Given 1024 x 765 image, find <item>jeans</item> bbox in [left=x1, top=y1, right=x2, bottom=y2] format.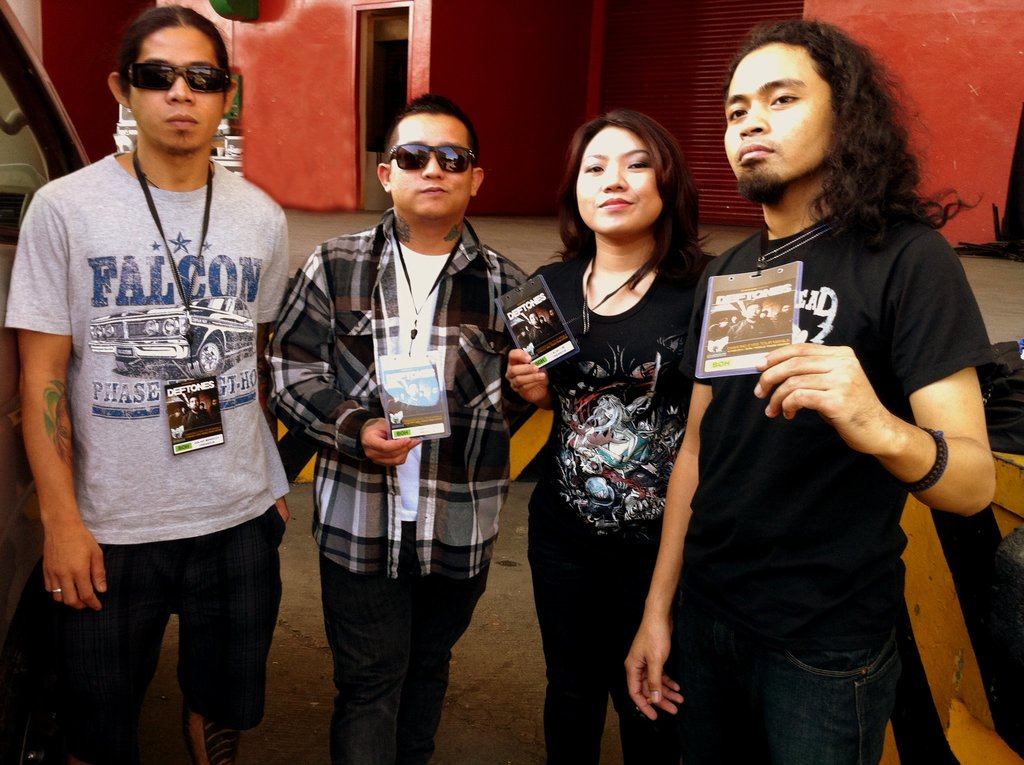
[left=309, top=551, right=472, bottom=750].
